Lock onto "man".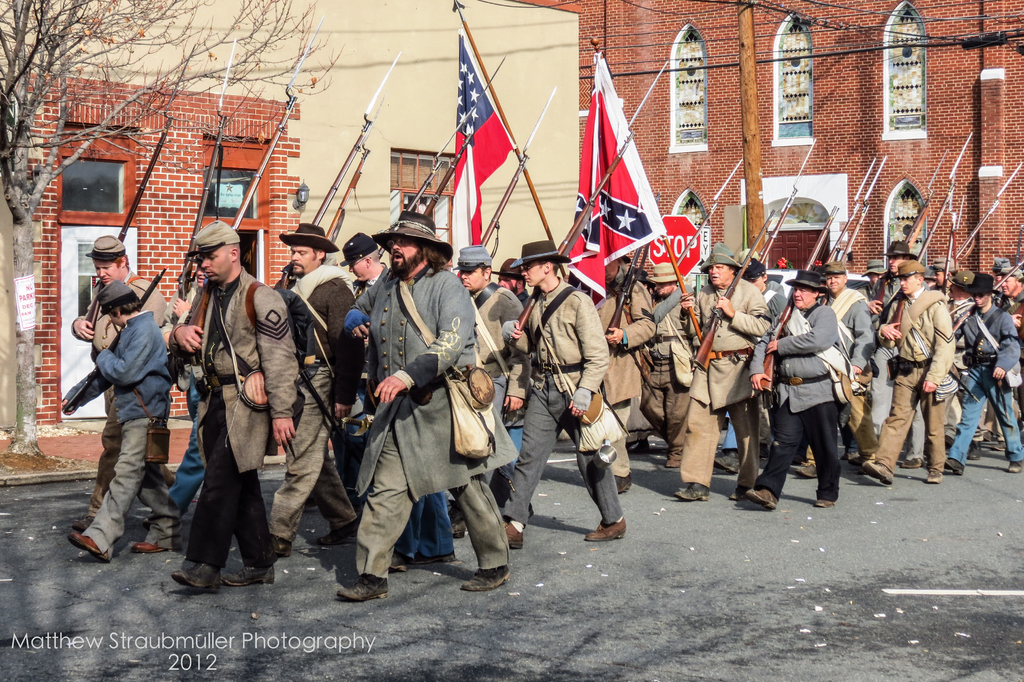
Locked: [711, 255, 790, 459].
